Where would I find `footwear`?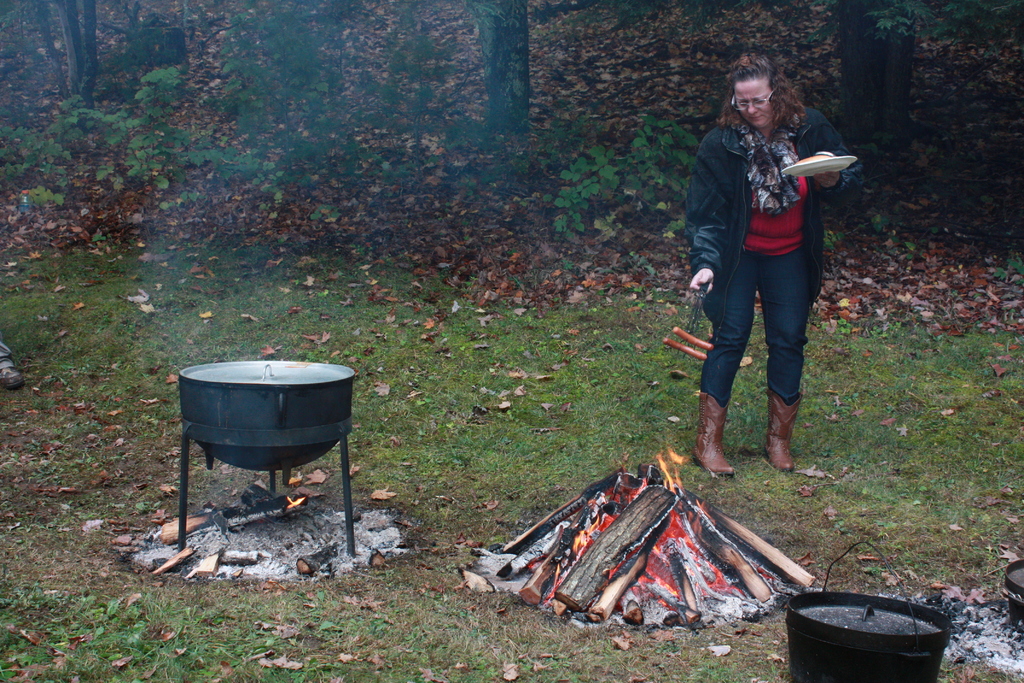
At <box>764,391,804,473</box>.
